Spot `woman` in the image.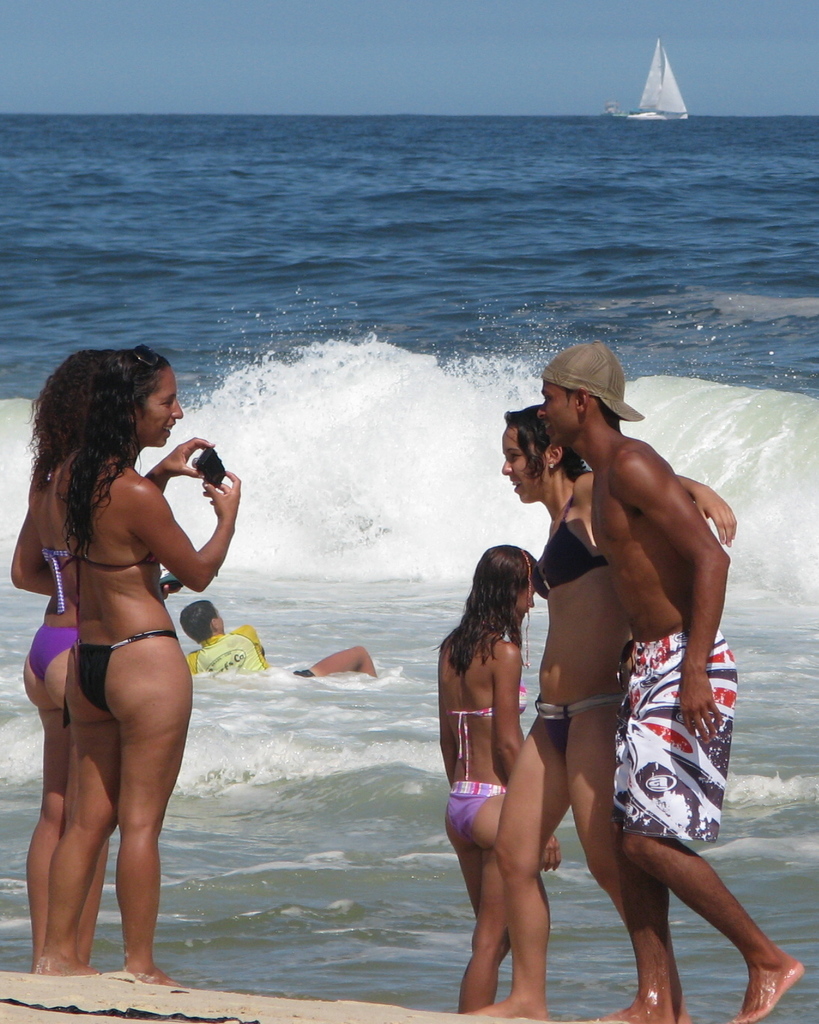
`woman` found at (x1=5, y1=333, x2=117, y2=971).
